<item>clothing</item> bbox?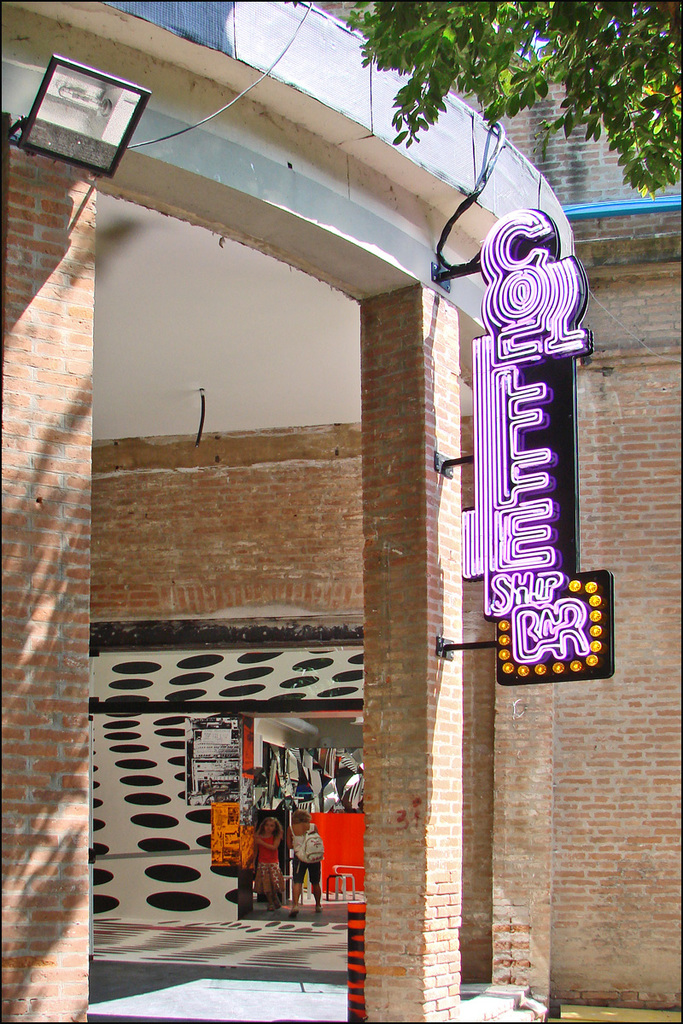
left=255, top=832, right=285, bottom=898
